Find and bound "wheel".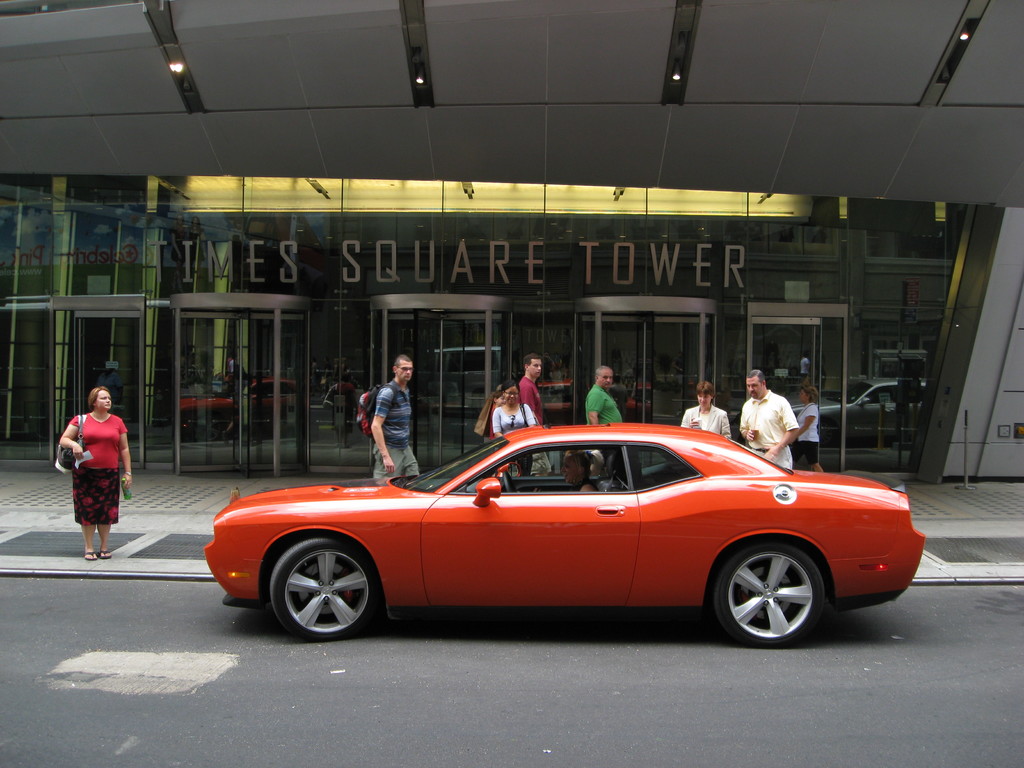
Bound: crop(713, 540, 824, 646).
